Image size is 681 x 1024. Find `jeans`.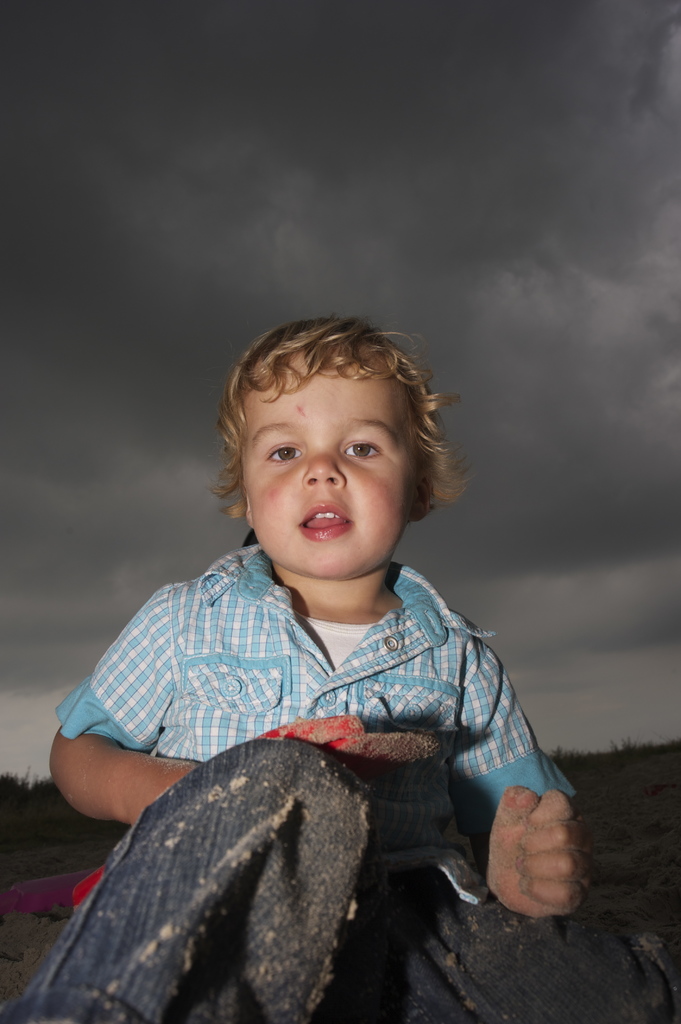
bbox(17, 735, 680, 1023).
